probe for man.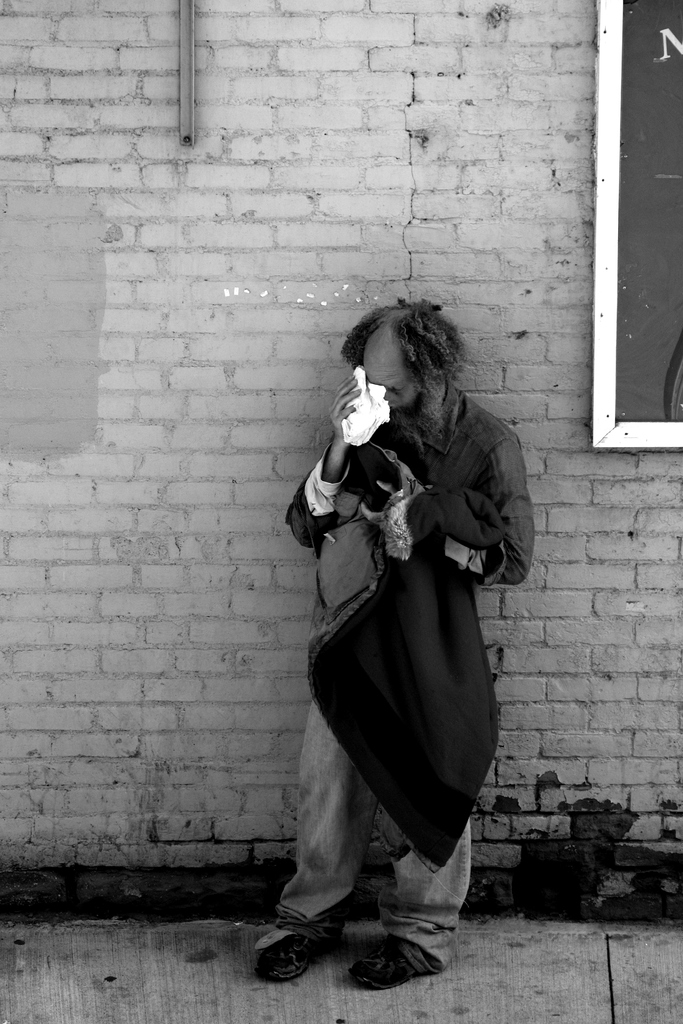
Probe result: [245,288,528,984].
